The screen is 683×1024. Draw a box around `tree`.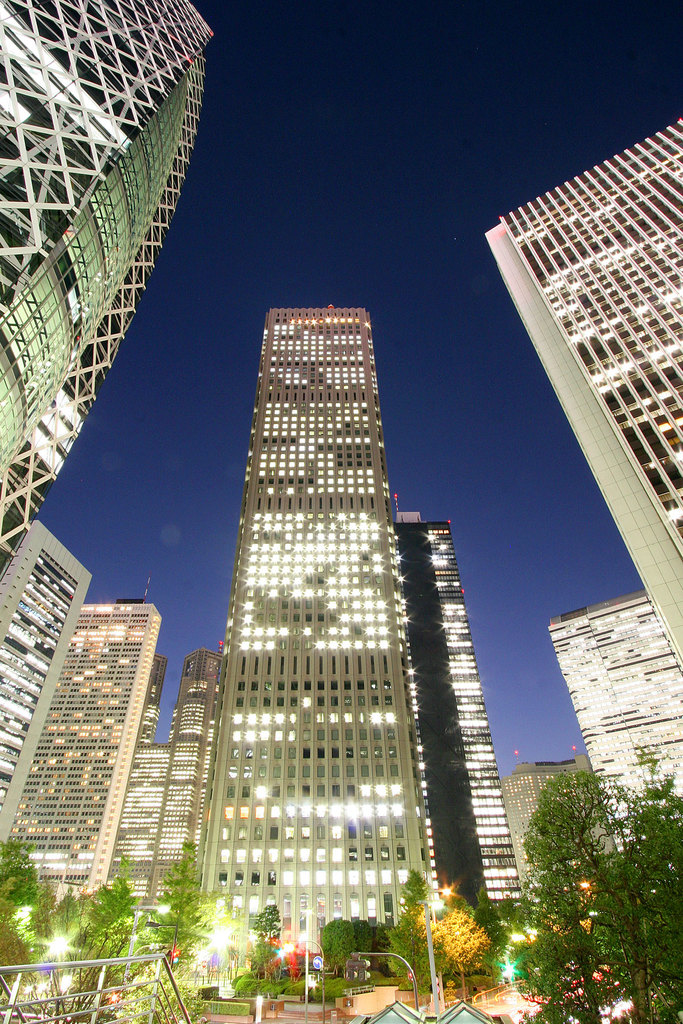
{"x1": 320, "y1": 916, "x2": 359, "y2": 979}.
